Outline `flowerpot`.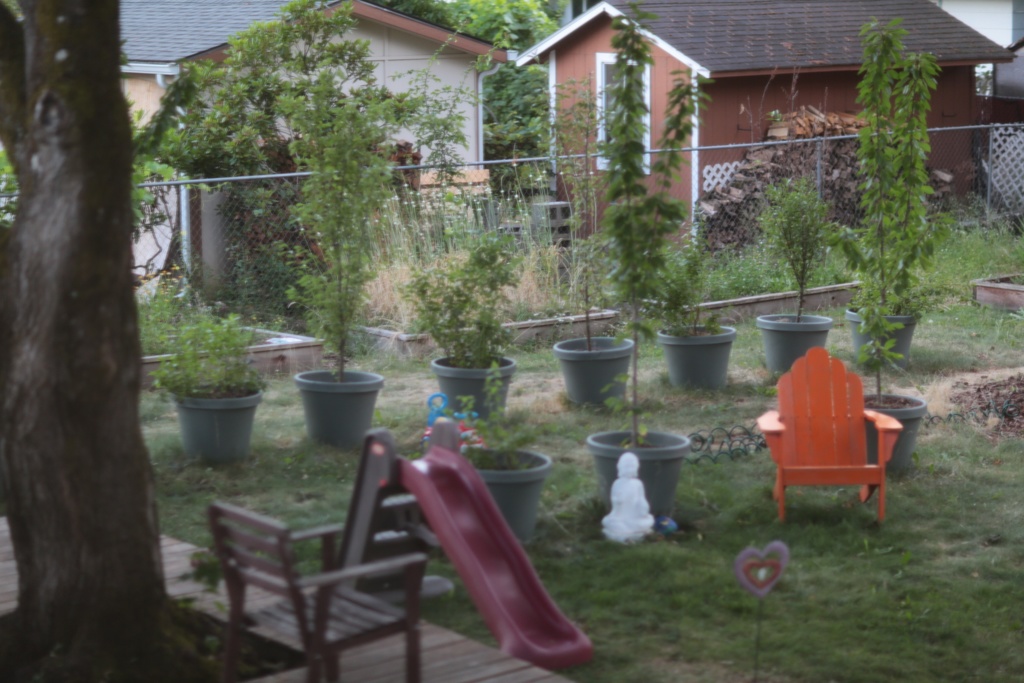
Outline: bbox(860, 391, 929, 477).
